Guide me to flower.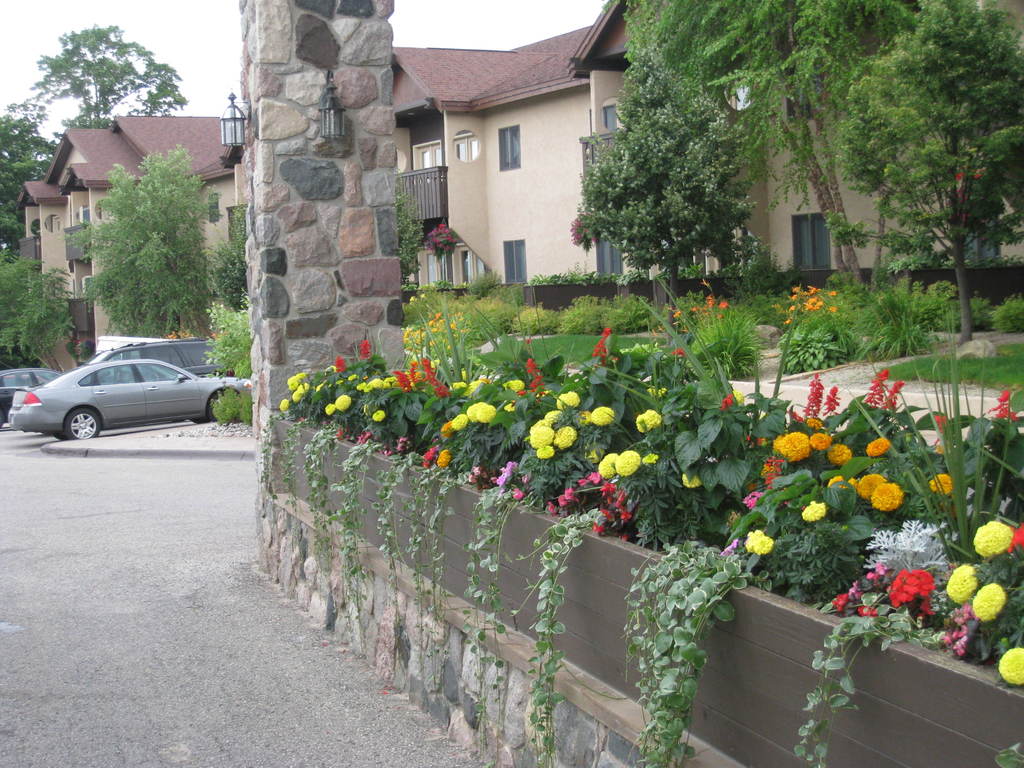
Guidance: detection(772, 430, 811, 464).
